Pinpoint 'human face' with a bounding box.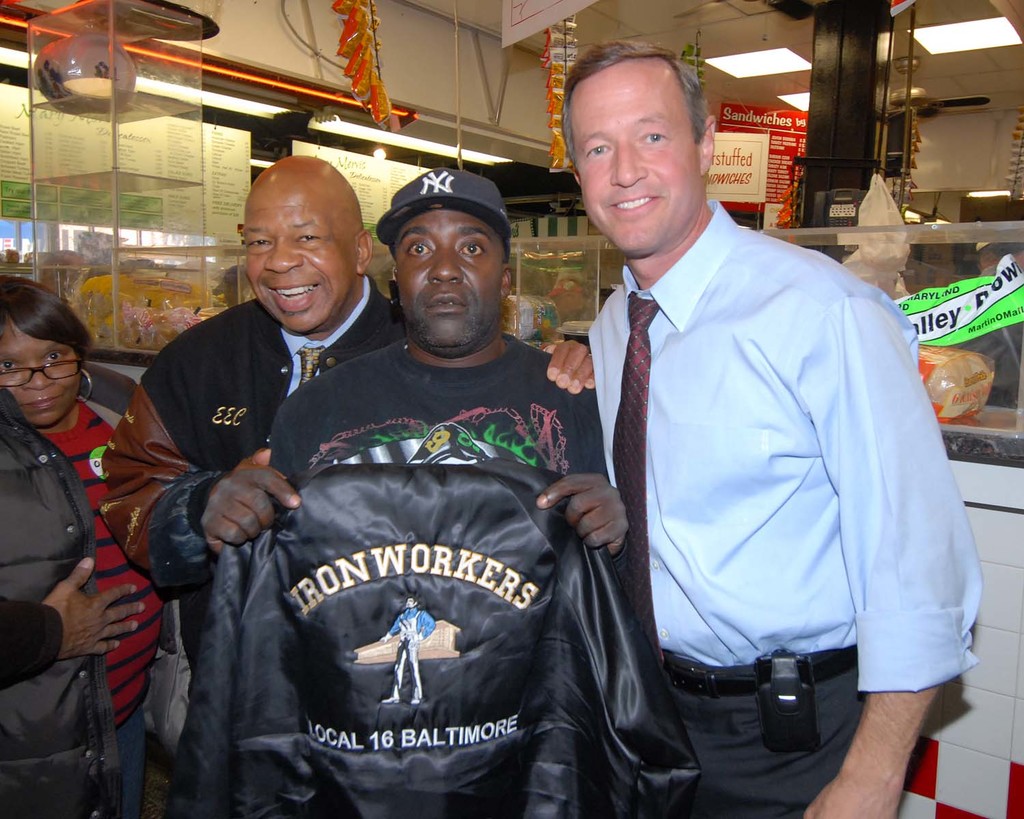
241,177,356,334.
